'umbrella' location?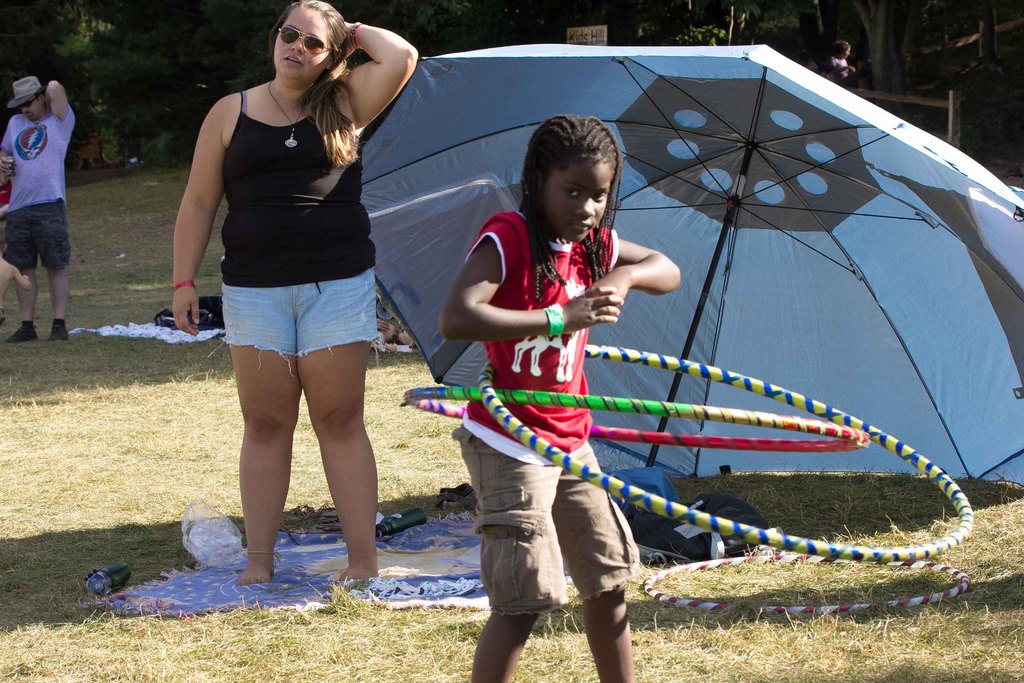
bbox(357, 43, 1023, 488)
